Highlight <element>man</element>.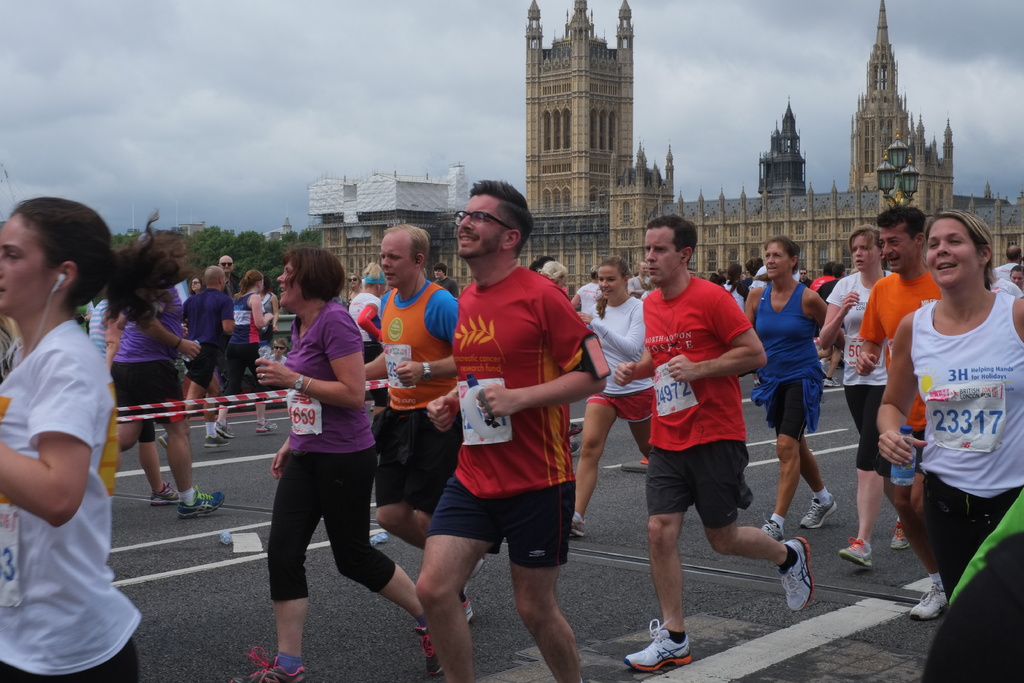
Highlighted region: 433/263/458/297.
